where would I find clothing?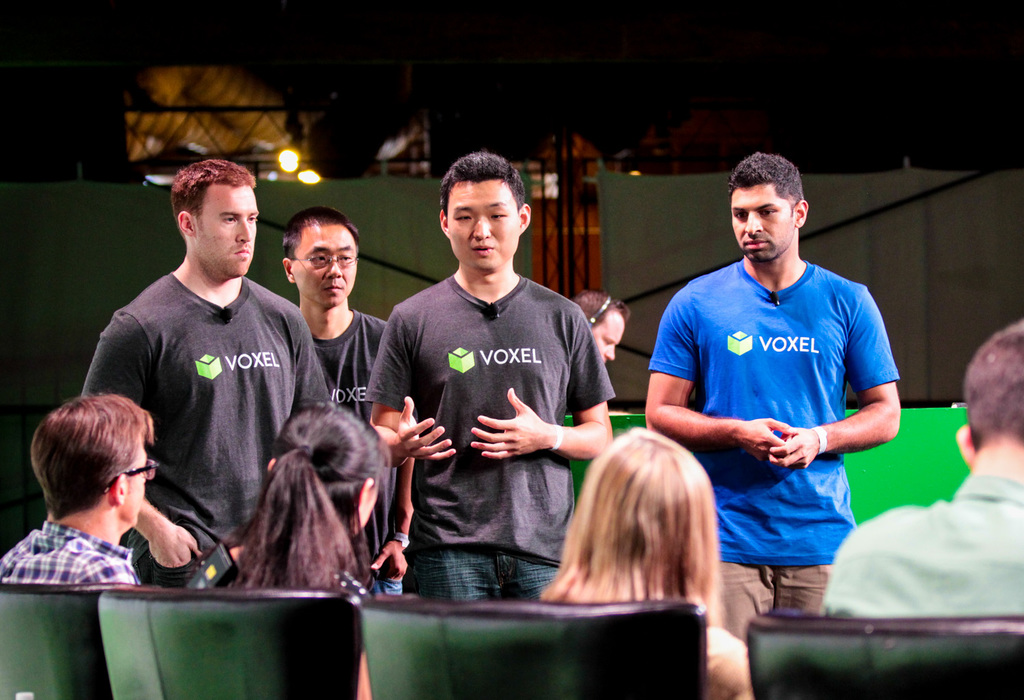
At {"left": 303, "top": 307, "right": 391, "bottom": 427}.
